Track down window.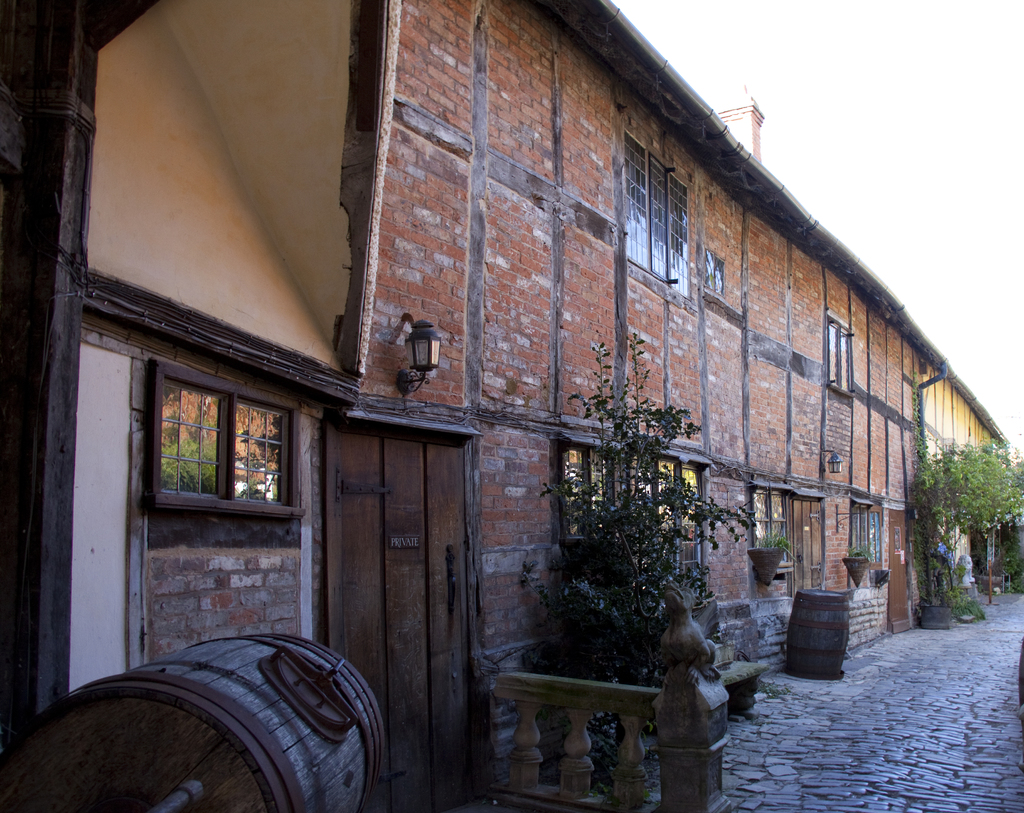
Tracked to (840,491,891,567).
